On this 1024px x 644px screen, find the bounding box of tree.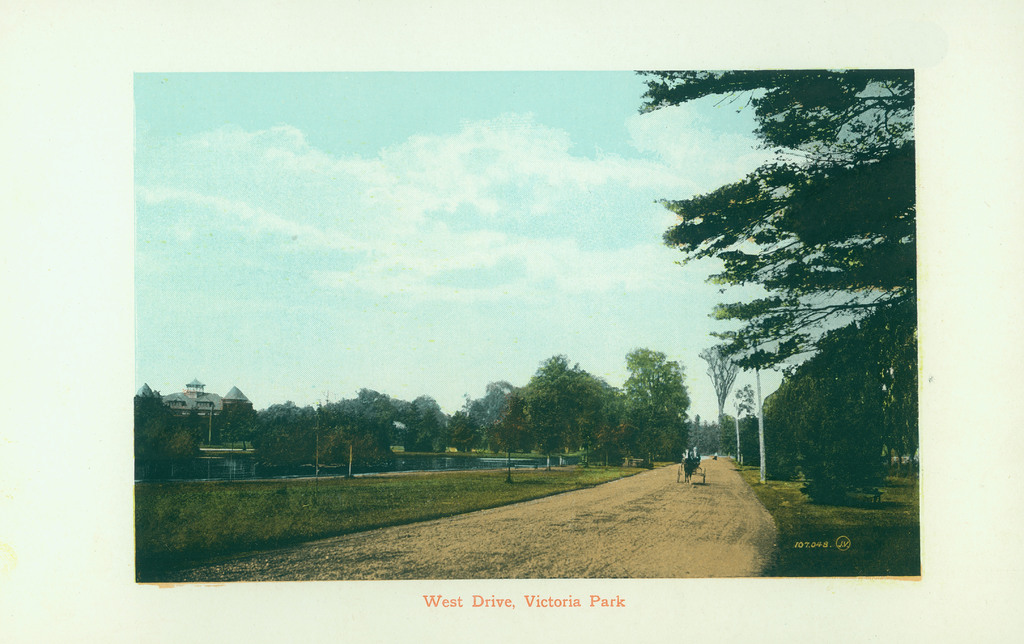
Bounding box: locate(493, 386, 534, 475).
